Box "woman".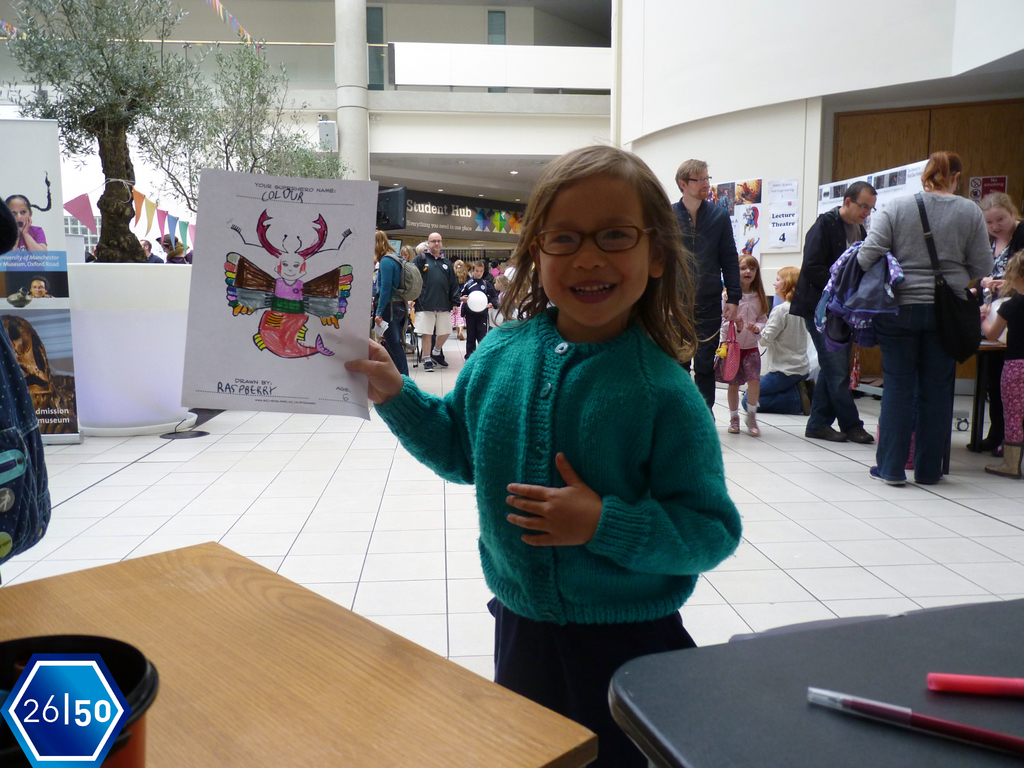
pyautogui.locateOnScreen(842, 145, 997, 511).
